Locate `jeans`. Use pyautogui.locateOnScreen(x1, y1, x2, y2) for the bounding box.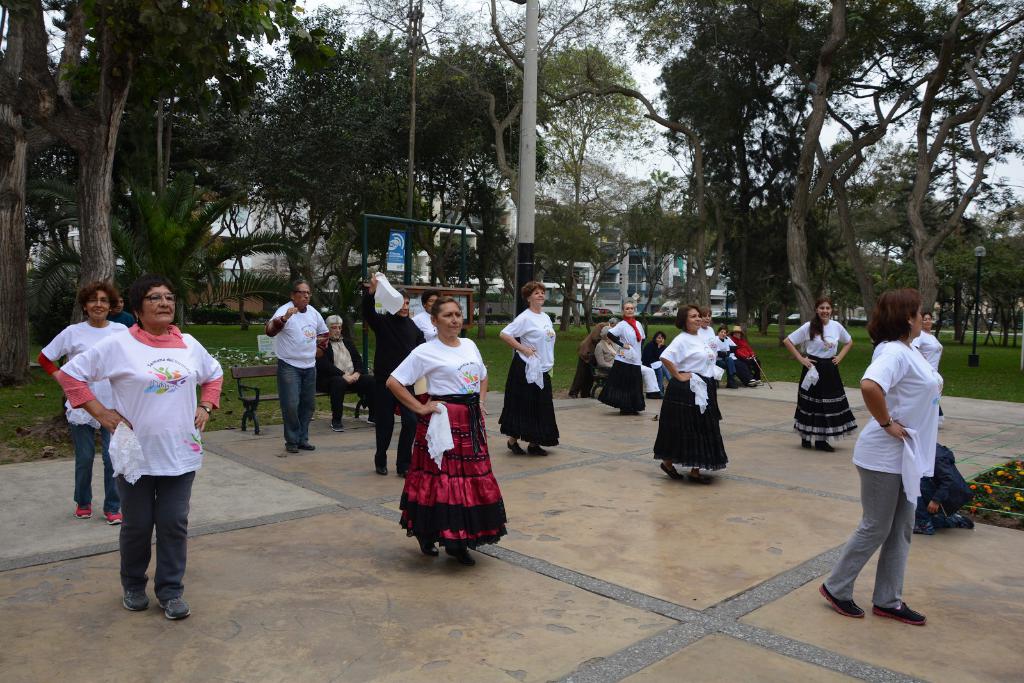
pyautogui.locateOnScreen(72, 424, 116, 518).
